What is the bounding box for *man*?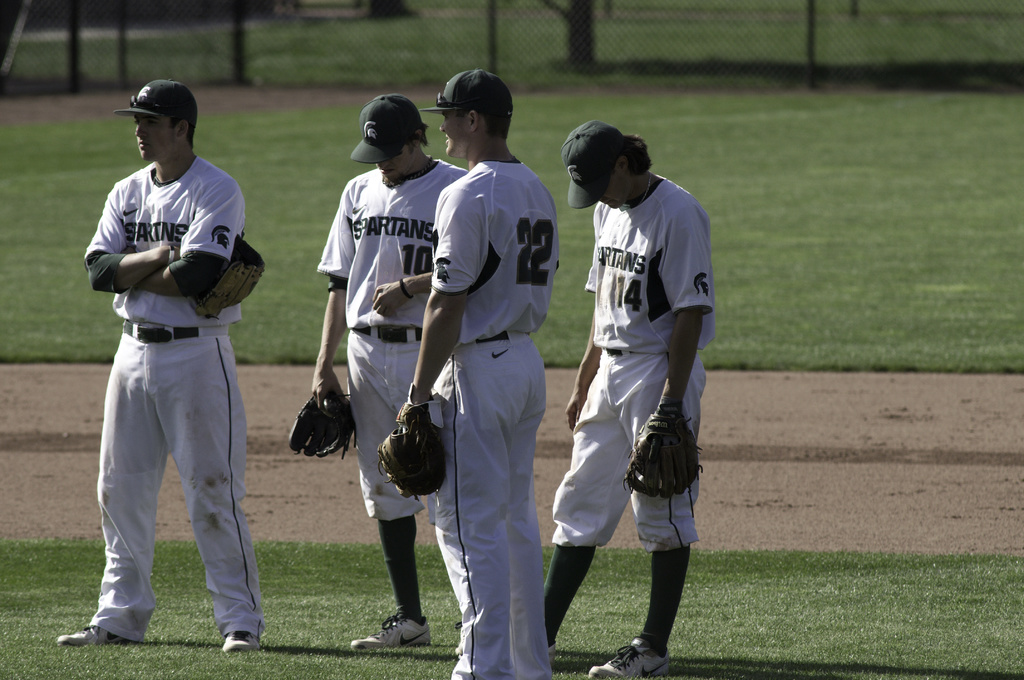
[407,81,561,677].
